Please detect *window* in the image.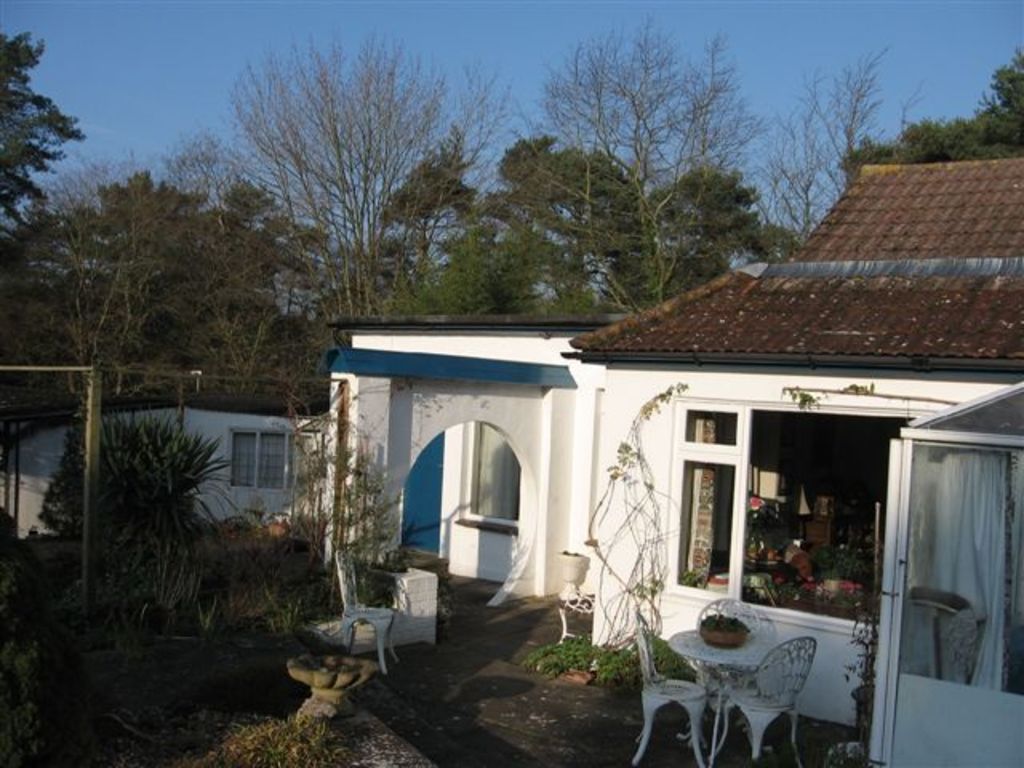
259 427 286 488.
